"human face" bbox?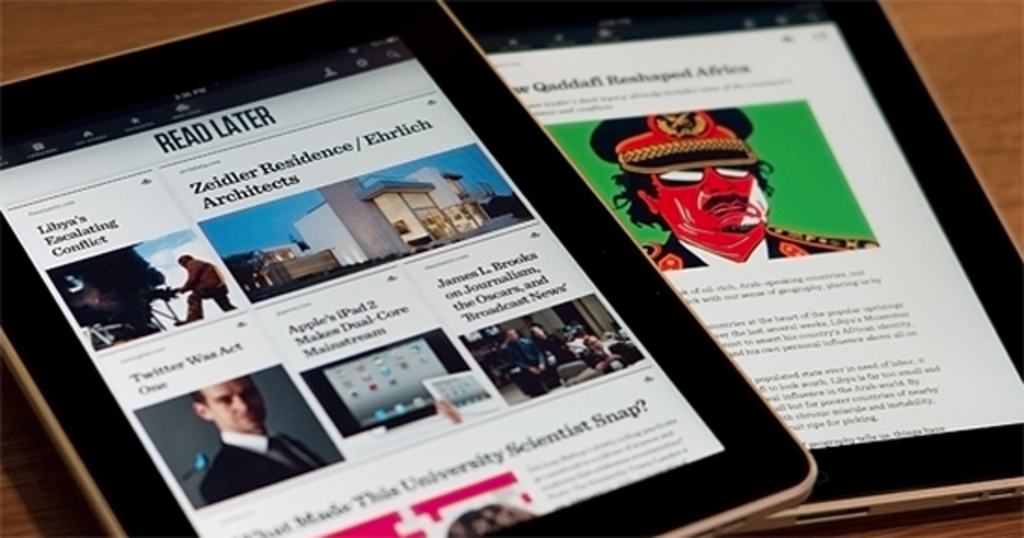
select_region(661, 160, 770, 234)
